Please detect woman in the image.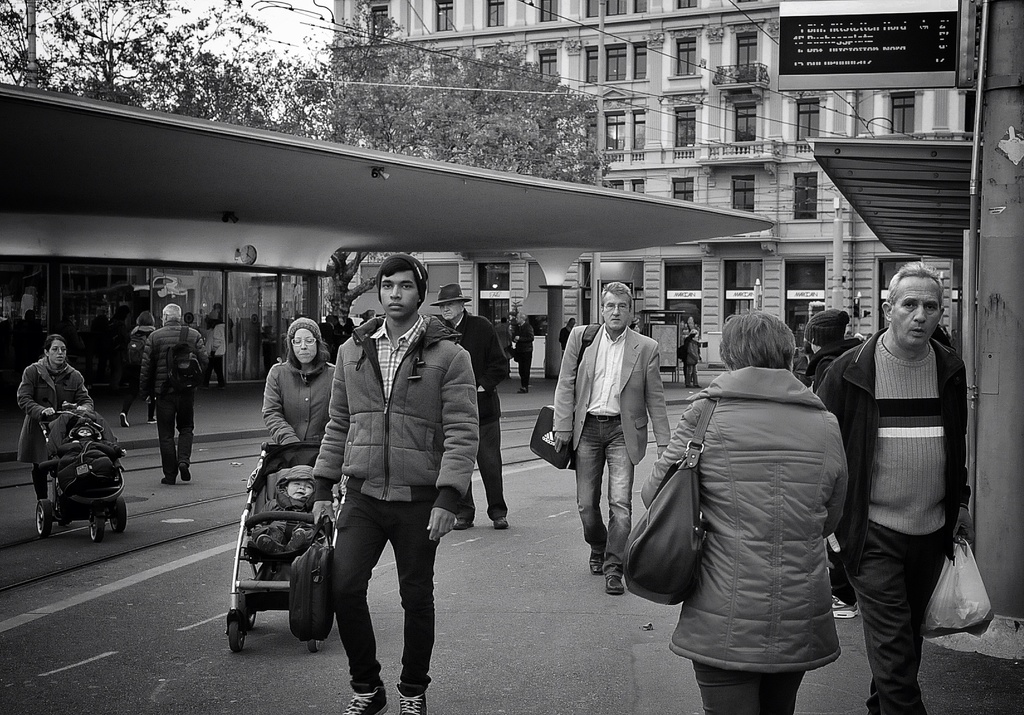
bbox=(263, 316, 333, 446).
